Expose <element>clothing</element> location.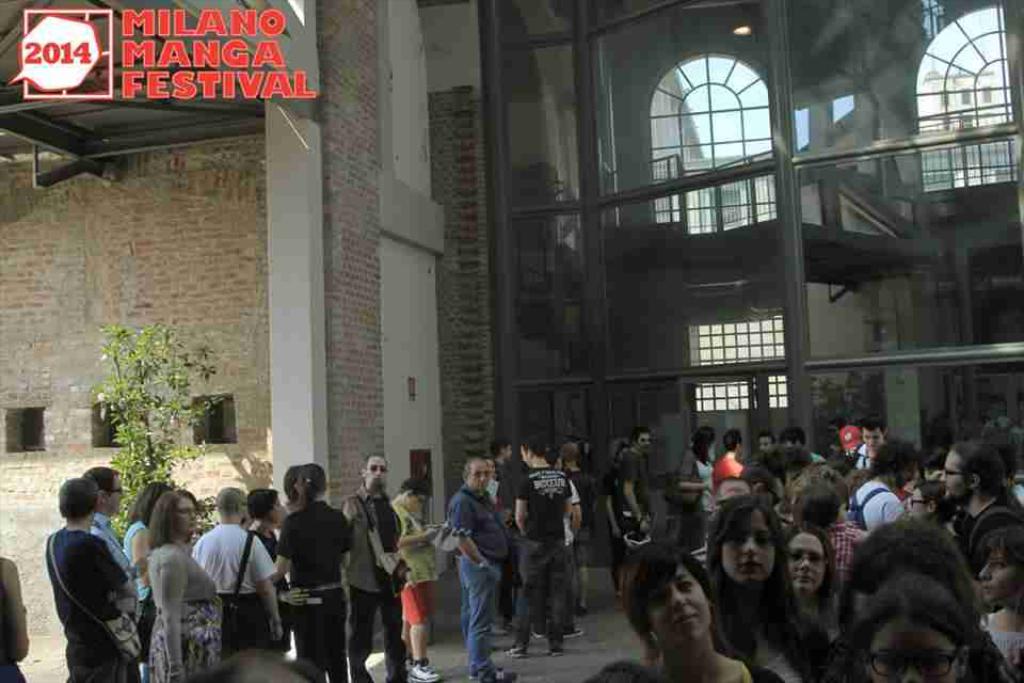
Exposed at left=192, top=524, right=274, bottom=593.
